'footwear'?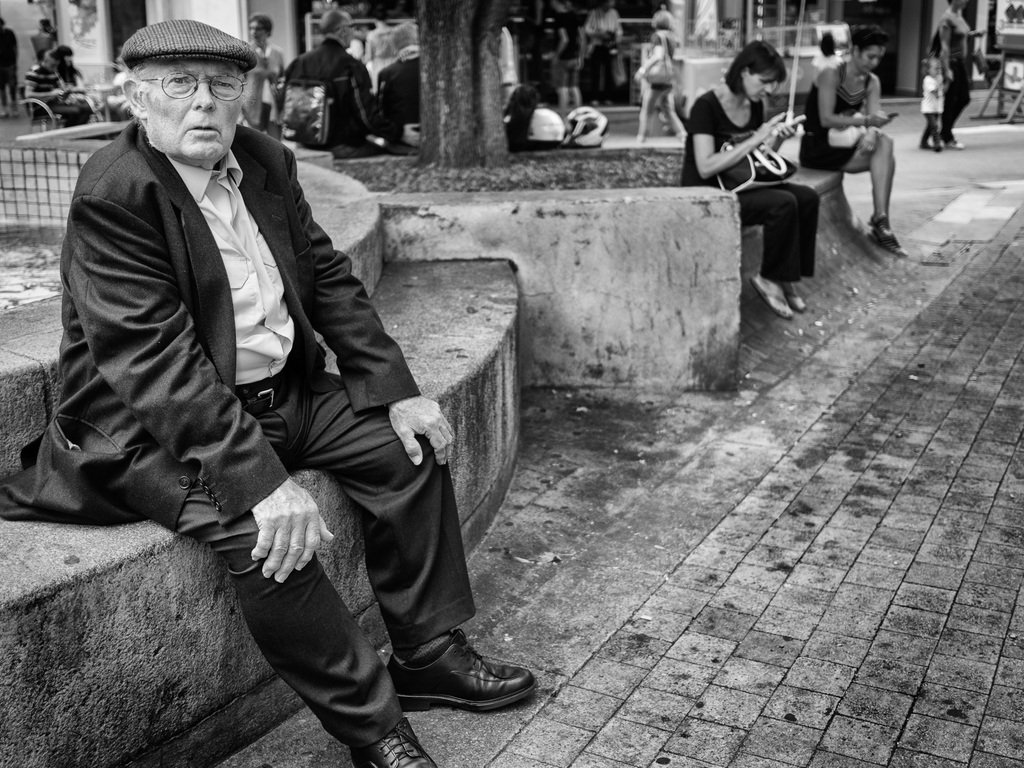
locate(753, 284, 794, 317)
